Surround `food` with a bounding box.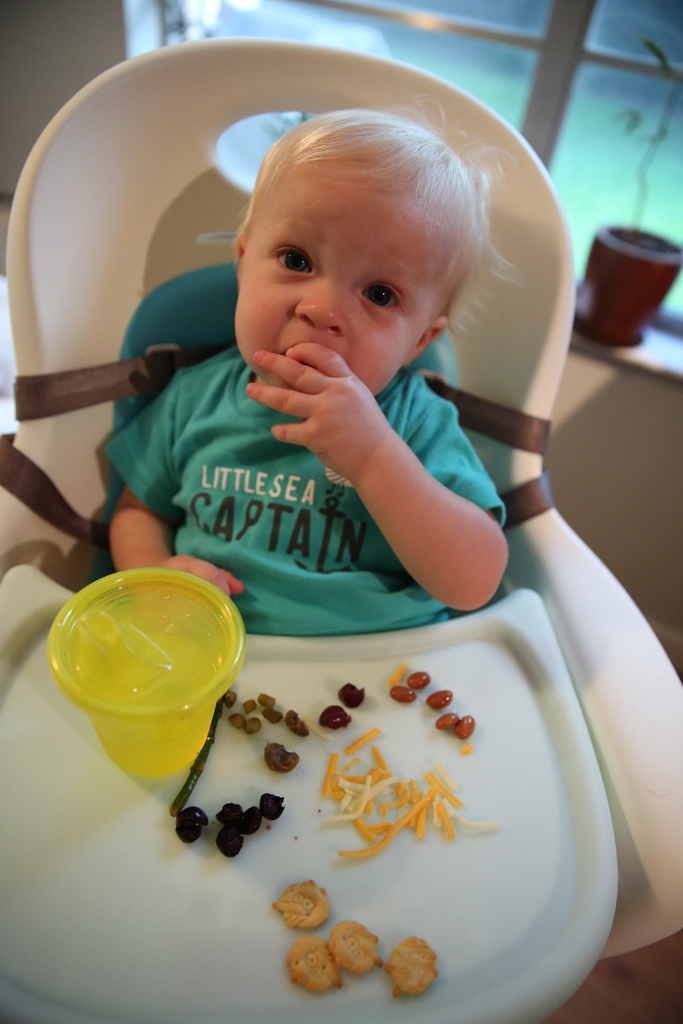
detection(318, 704, 353, 733).
